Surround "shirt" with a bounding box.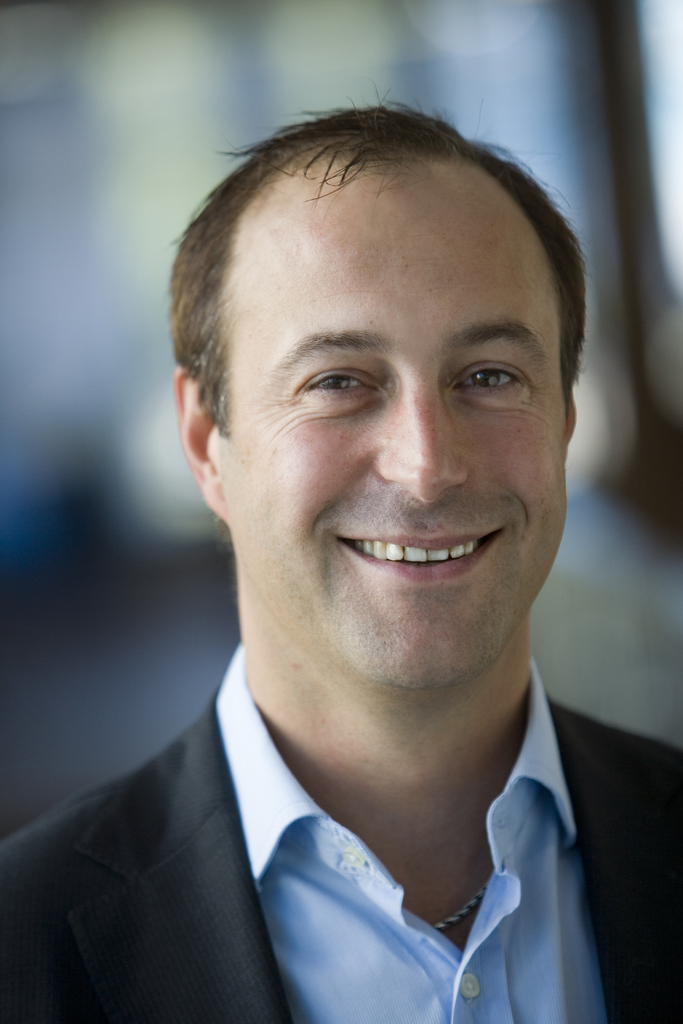
[left=60, top=688, right=627, bottom=1023].
